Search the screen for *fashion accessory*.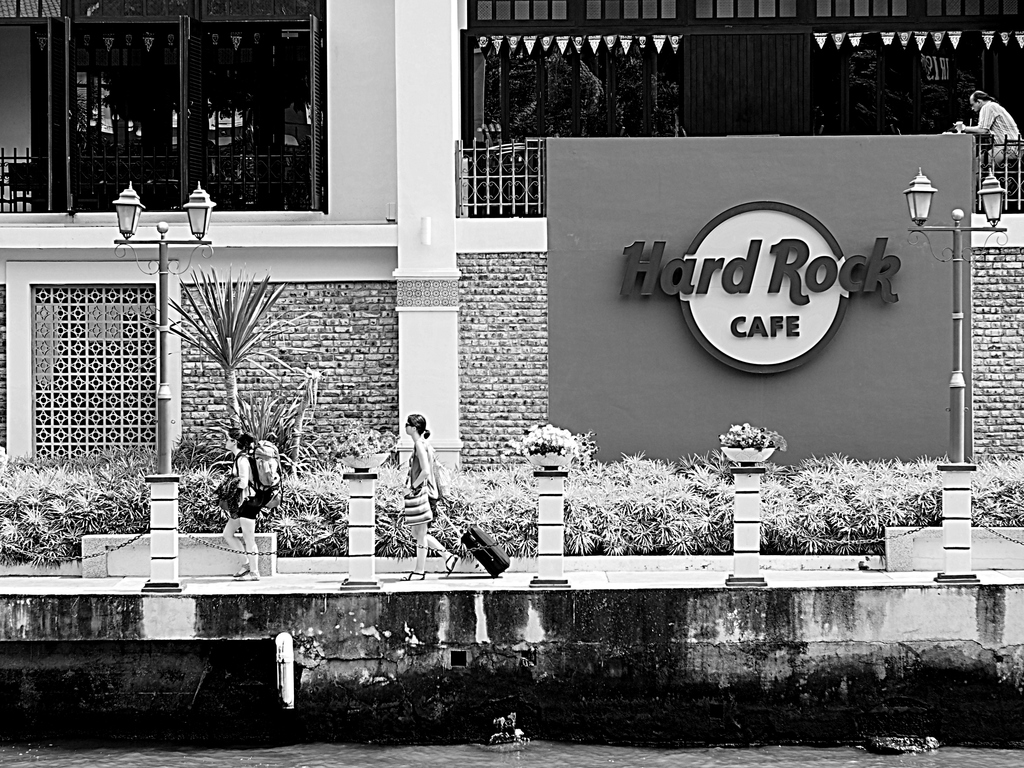
Found at BBox(441, 555, 462, 582).
